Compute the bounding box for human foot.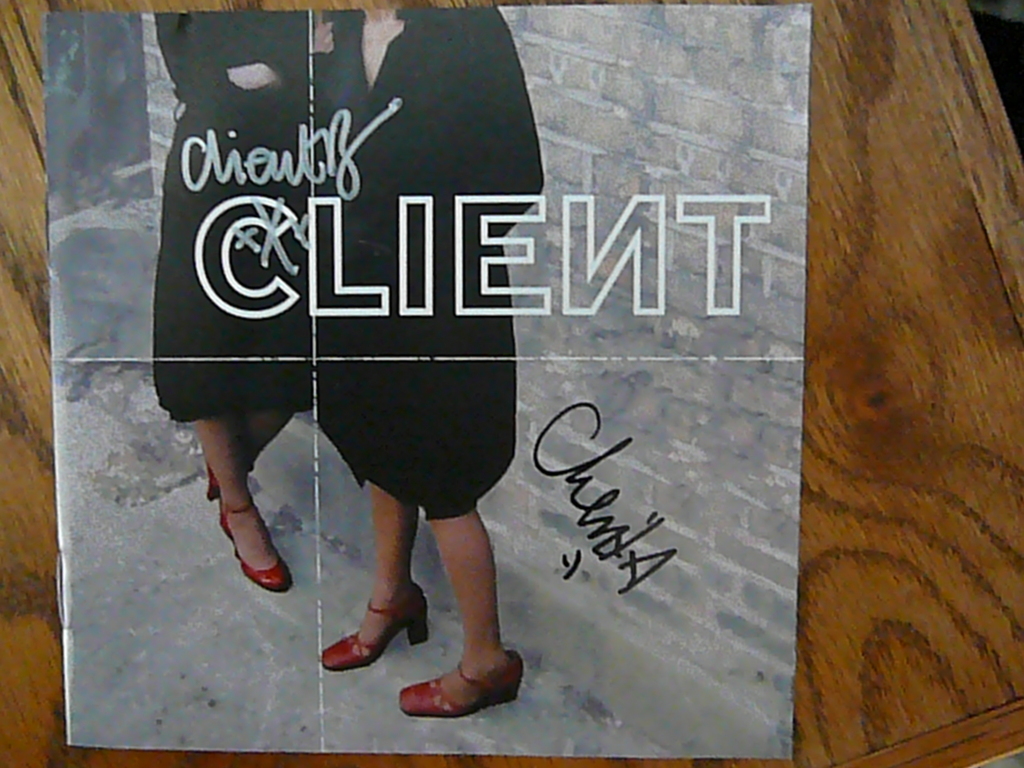
bbox(191, 454, 287, 610).
